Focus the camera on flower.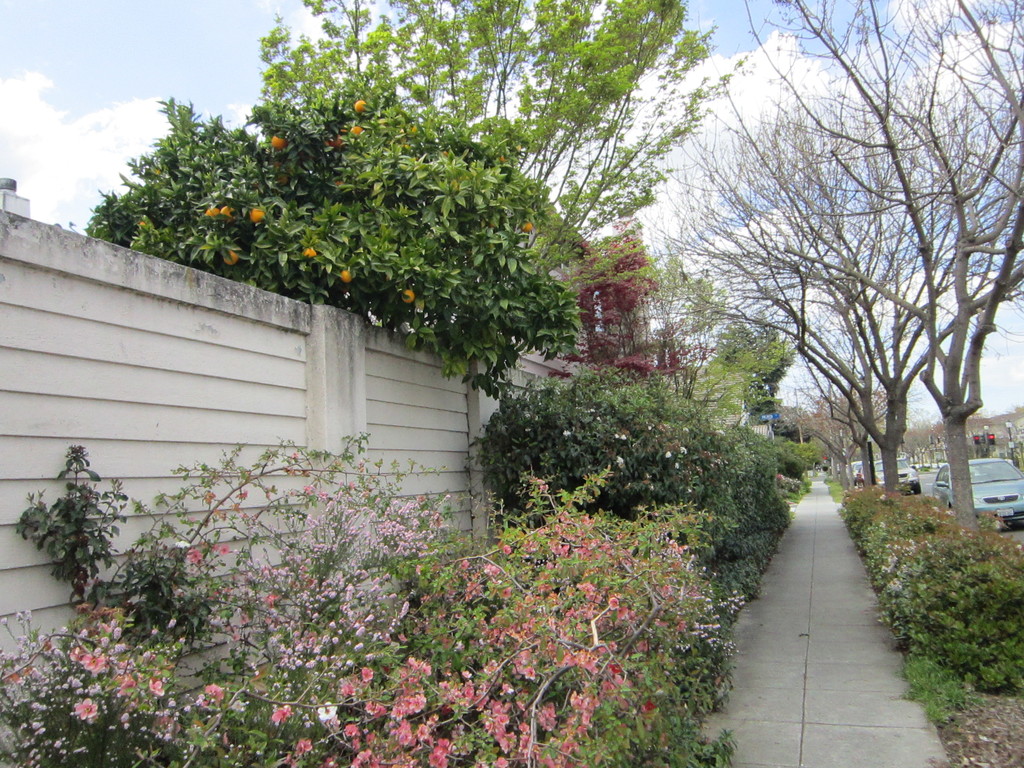
Focus region: box(676, 447, 687, 452).
